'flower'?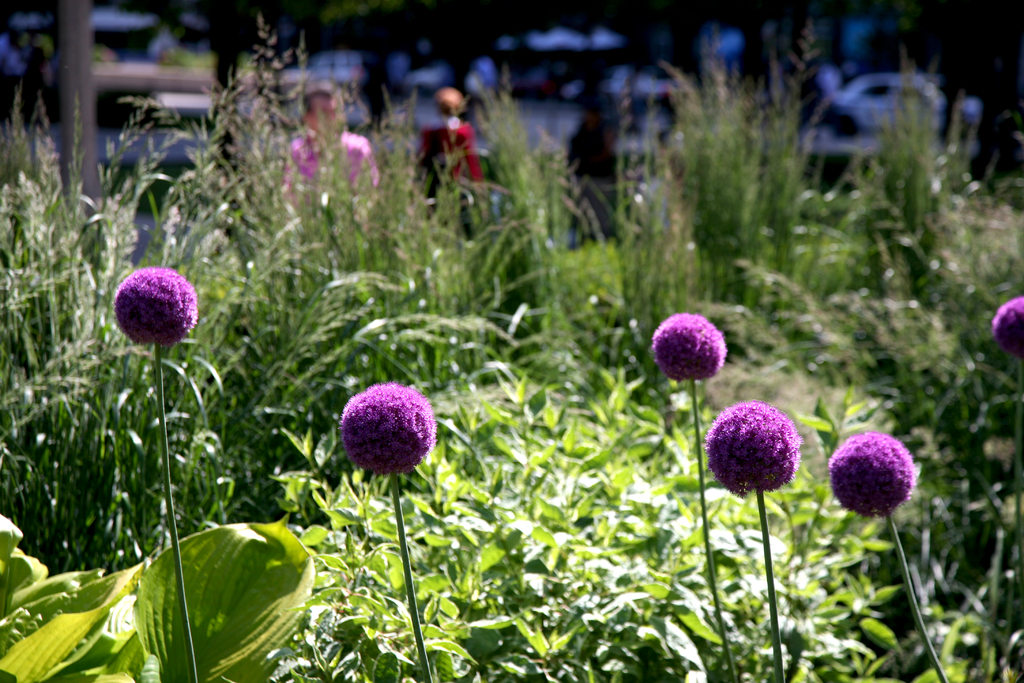
(340, 379, 435, 473)
